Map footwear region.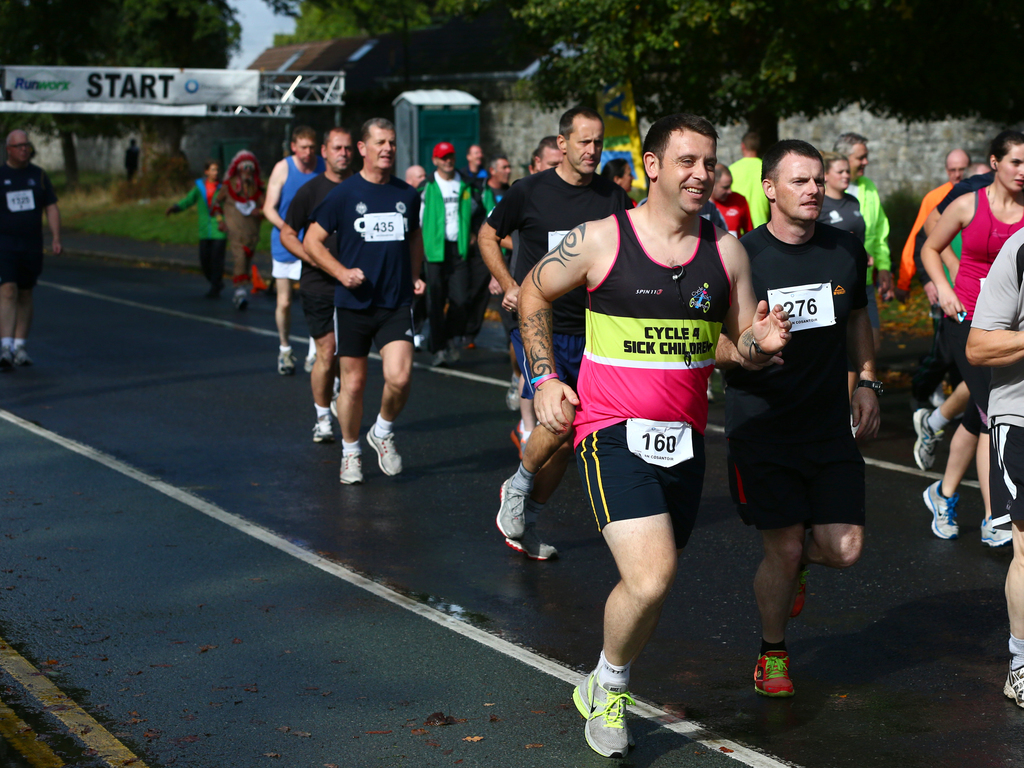
Mapped to (x1=913, y1=413, x2=943, y2=477).
